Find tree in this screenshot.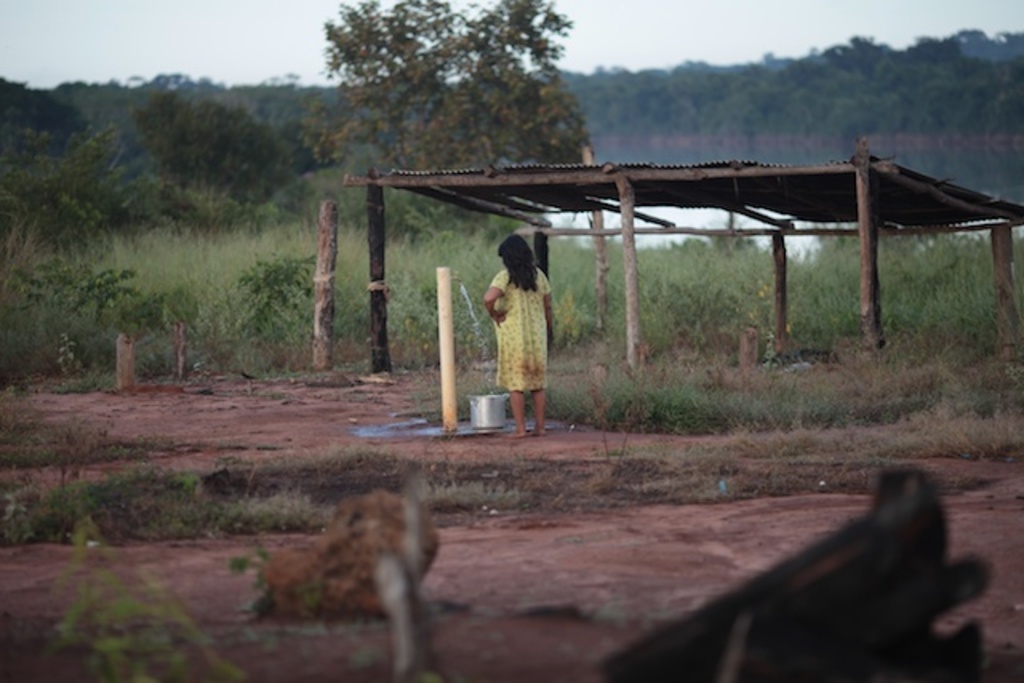
The bounding box for tree is detection(579, 70, 638, 155).
